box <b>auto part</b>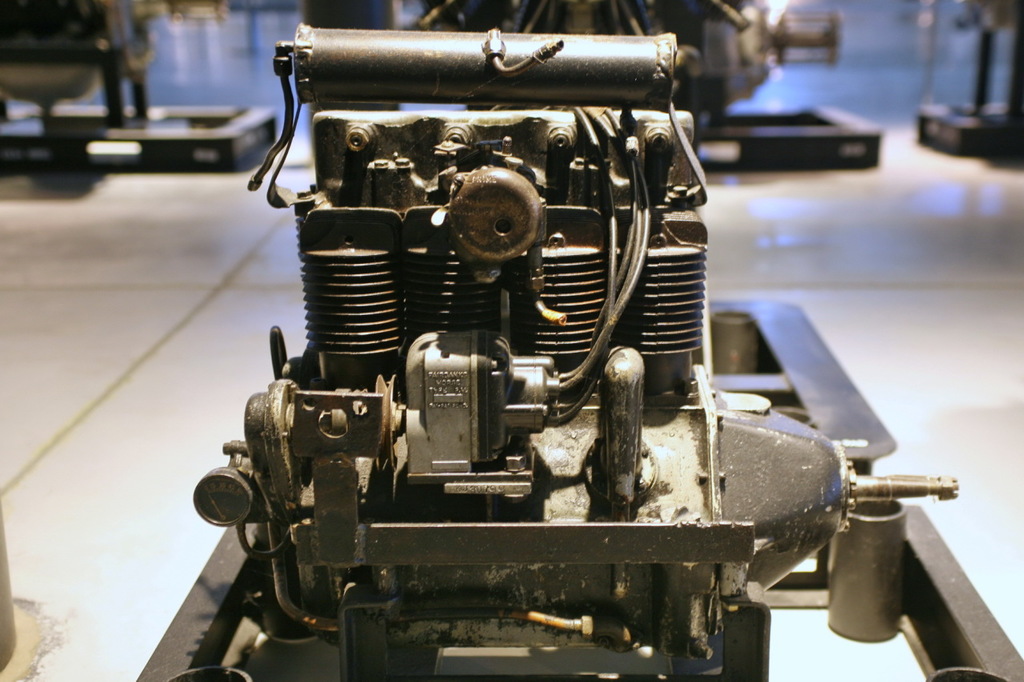
BBox(186, 18, 960, 681)
